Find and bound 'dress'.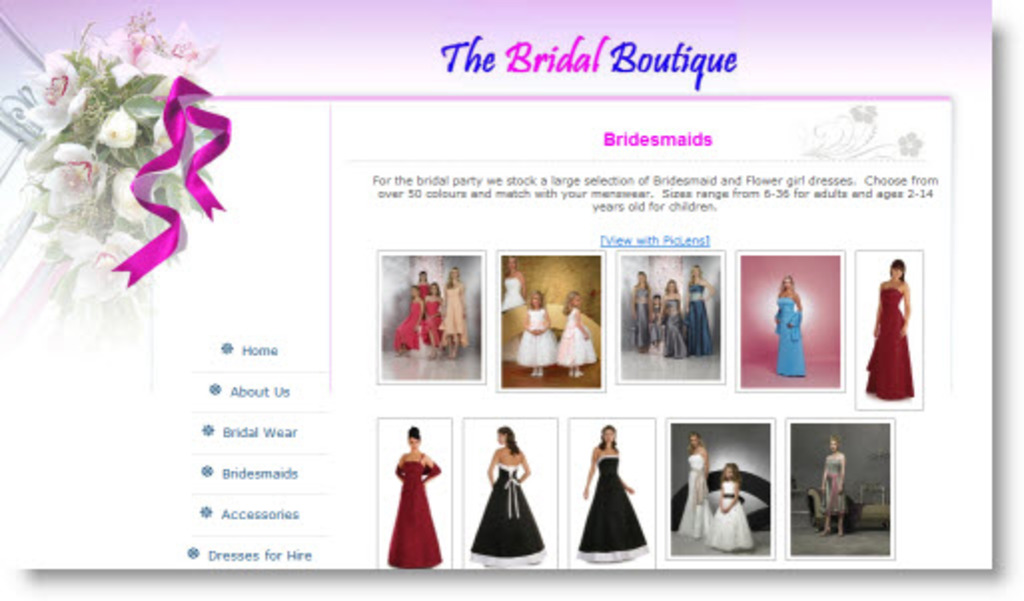
Bound: bbox=[866, 288, 914, 399].
